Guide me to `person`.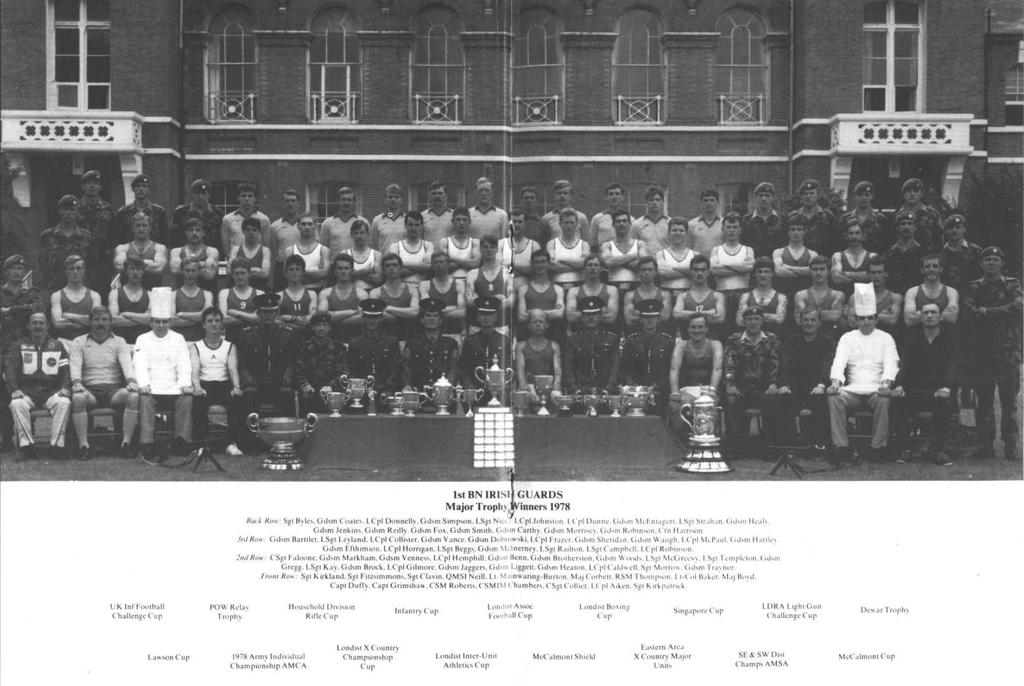
Guidance: locate(890, 174, 946, 252).
